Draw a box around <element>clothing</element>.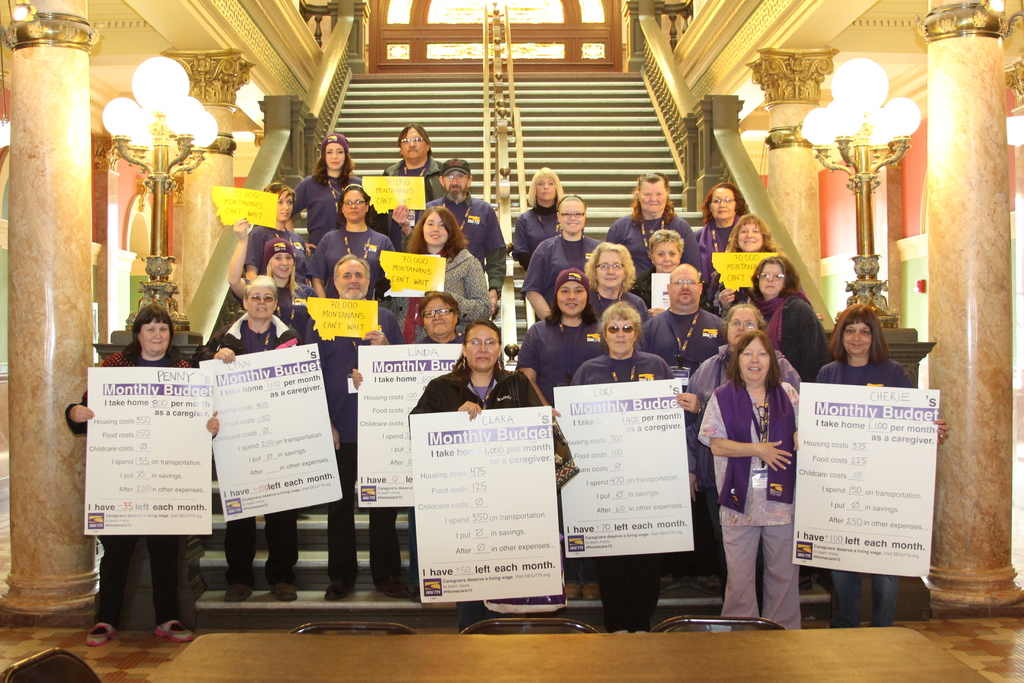
[x1=813, y1=352, x2=913, y2=388].
